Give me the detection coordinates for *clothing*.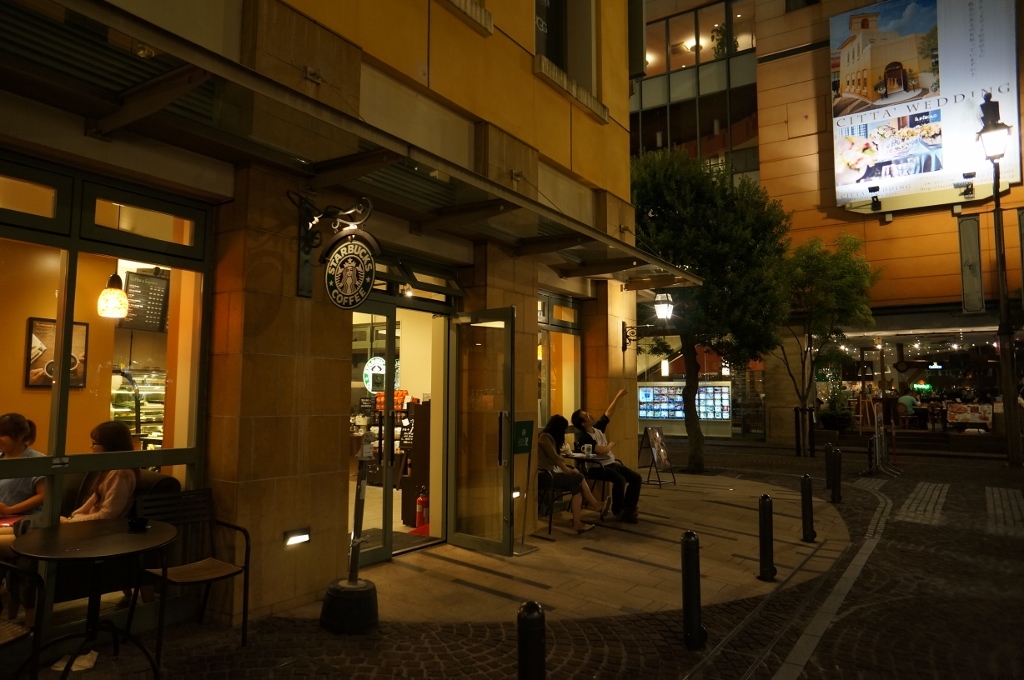
<box>0,448,50,517</box>.
